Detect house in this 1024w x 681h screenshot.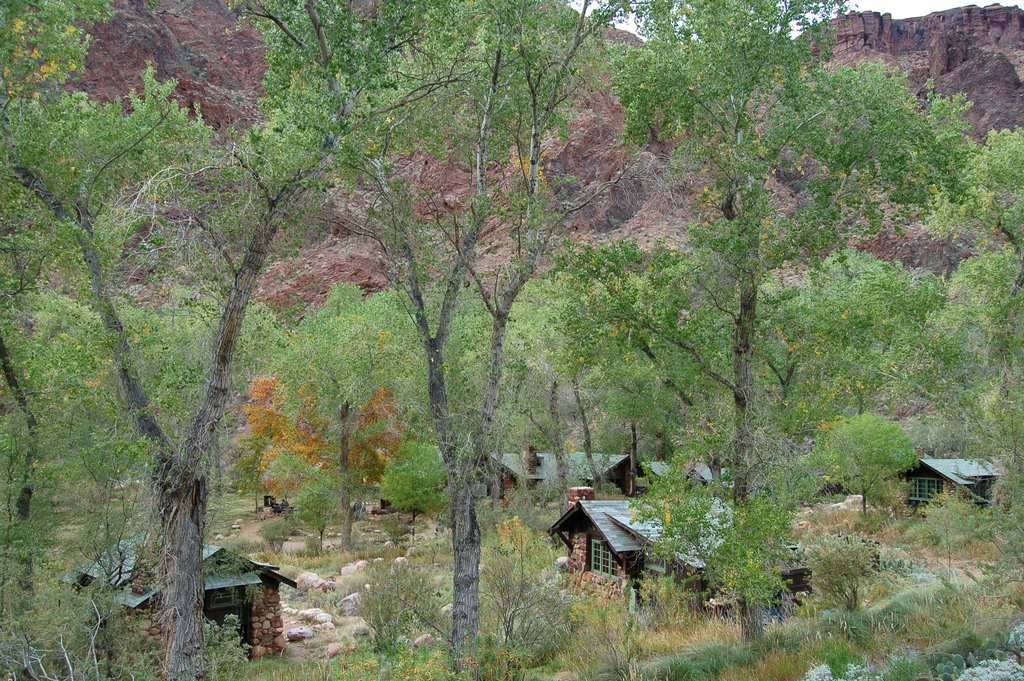
Detection: bbox=(876, 438, 1007, 525).
